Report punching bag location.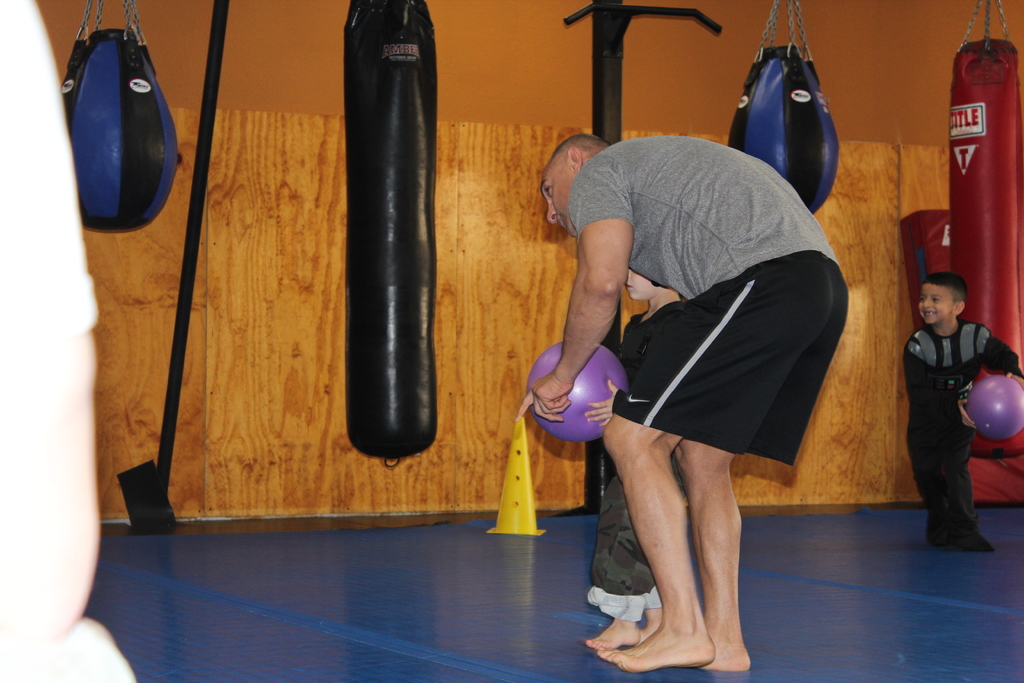
Report: (x1=345, y1=0, x2=438, y2=472).
